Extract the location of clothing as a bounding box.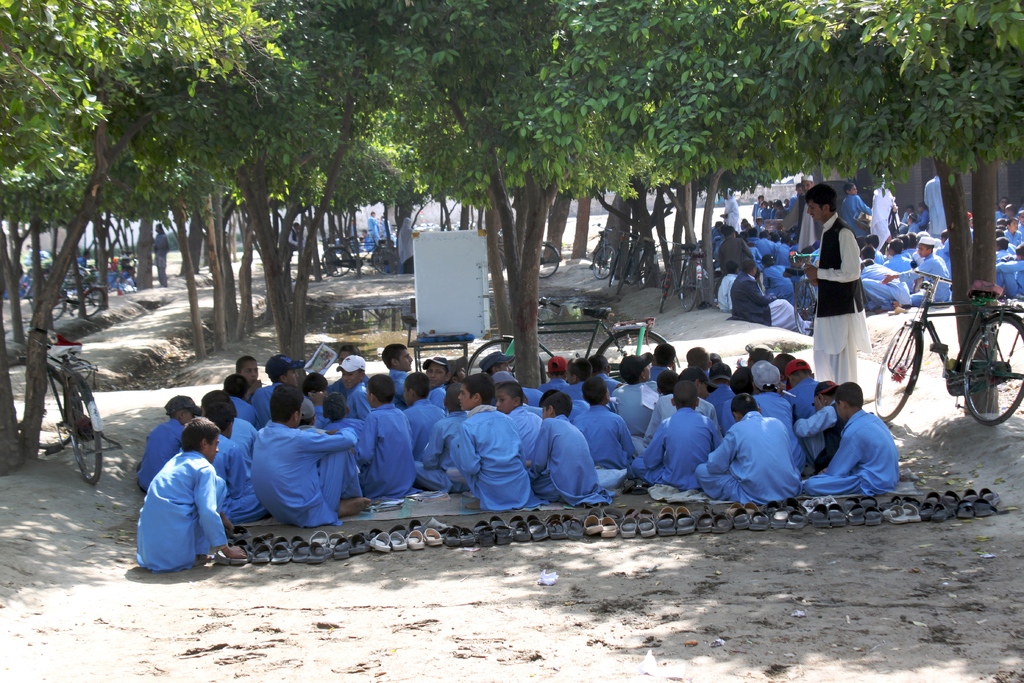
[left=364, top=213, right=380, bottom=249].
